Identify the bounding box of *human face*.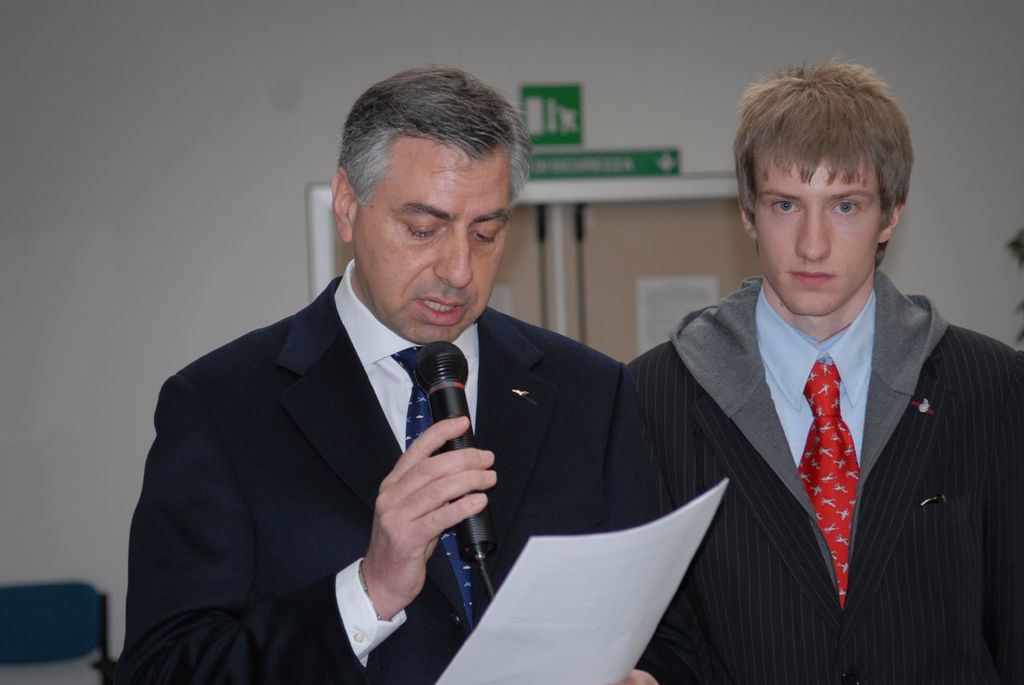
BBox(753, 146, 880, 318).
